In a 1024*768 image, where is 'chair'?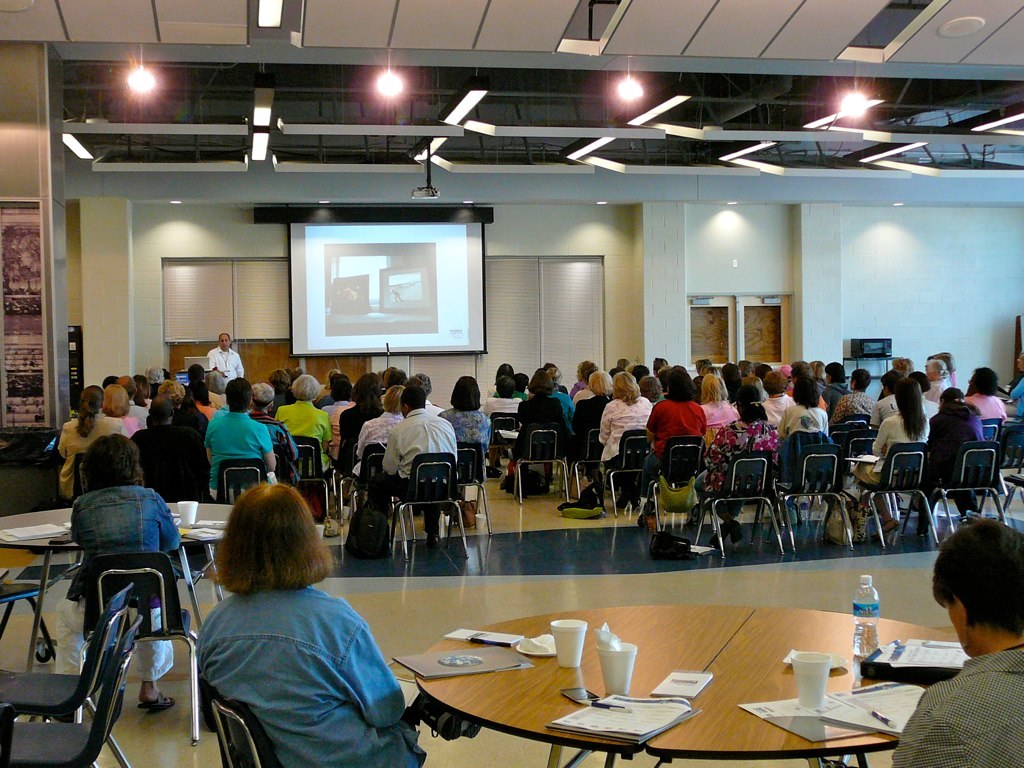
x1=292 y1=435 x2=330 y2=526.
